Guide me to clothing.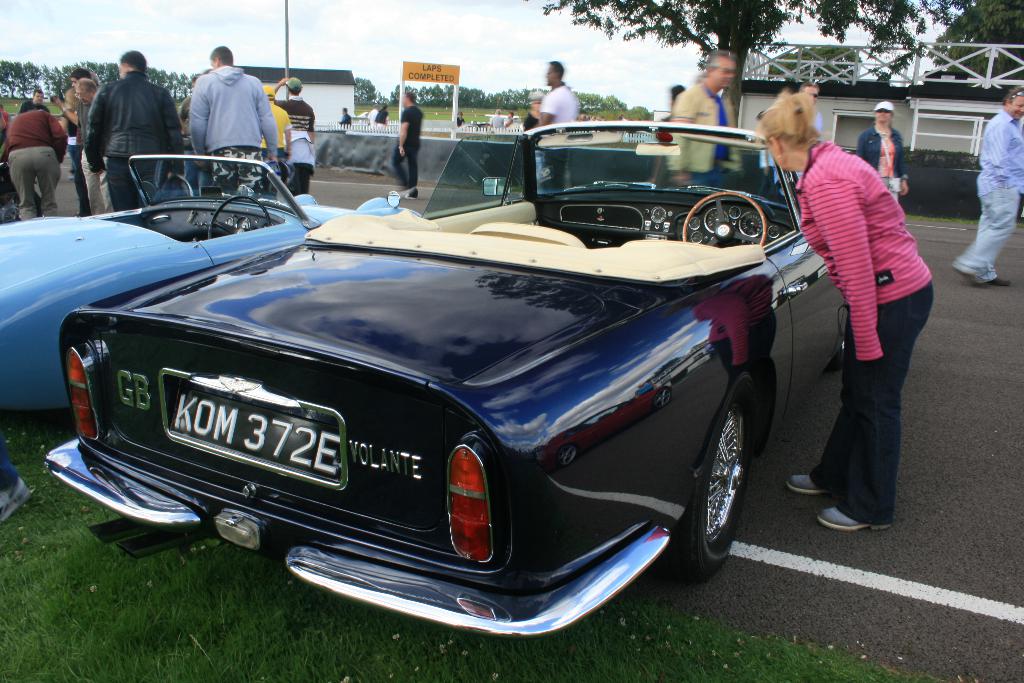
Guidance: crop(655, 111, 673, 124).
